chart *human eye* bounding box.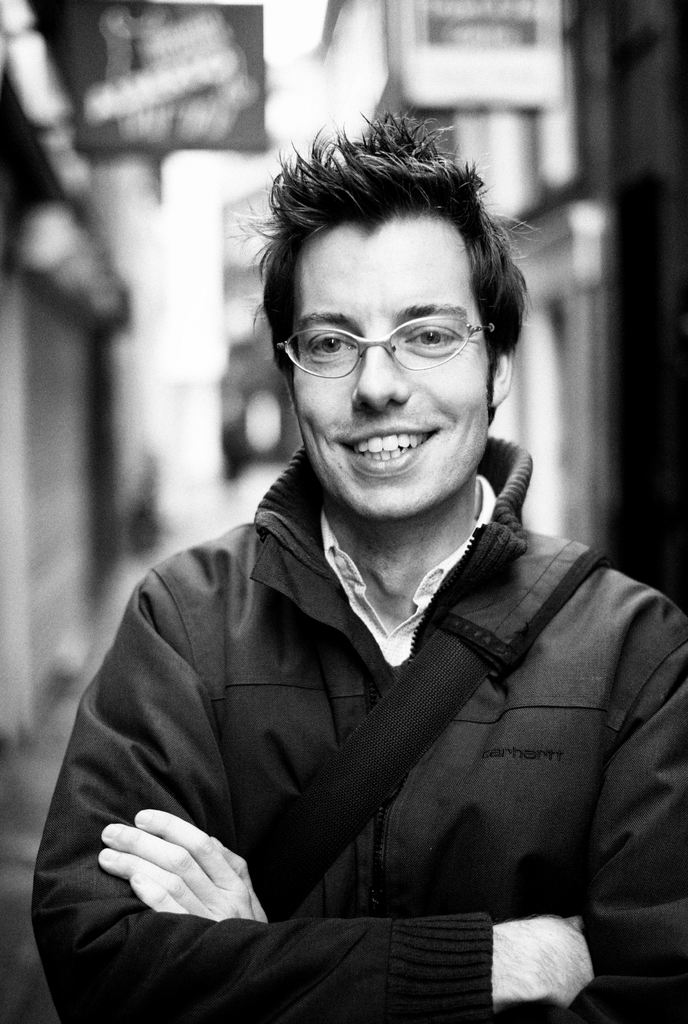
Charted: x1=399 y1=324 x2=460 y2=357.
